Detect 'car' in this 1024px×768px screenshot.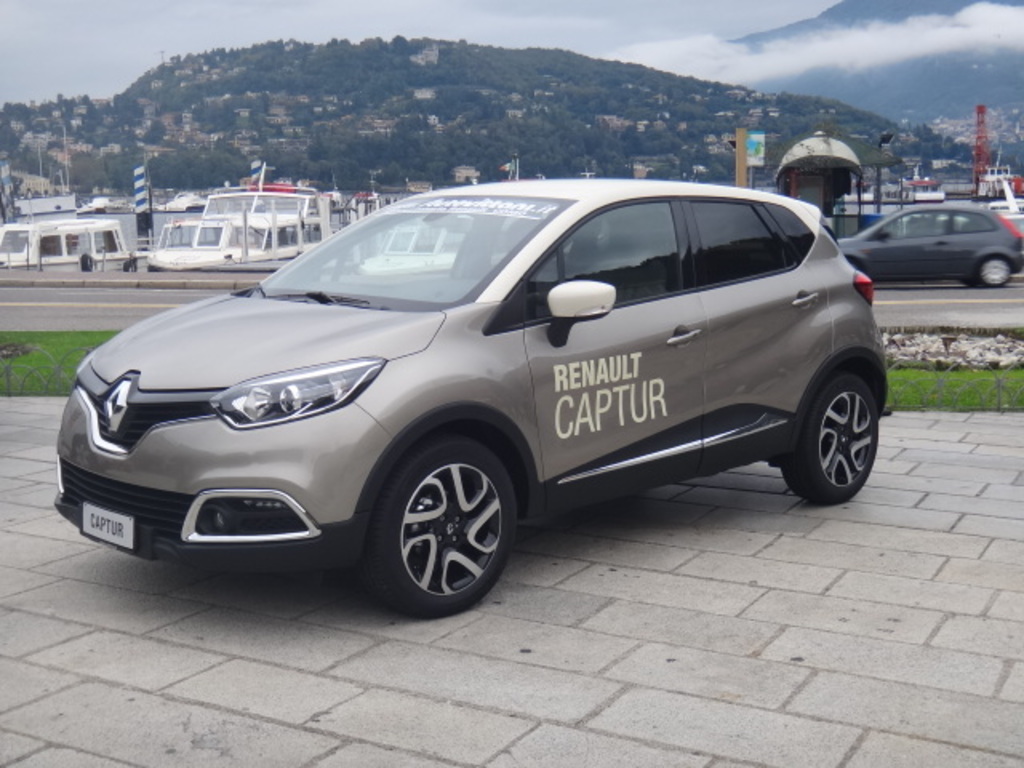
Detection: [842, 202, 1022, 285].
